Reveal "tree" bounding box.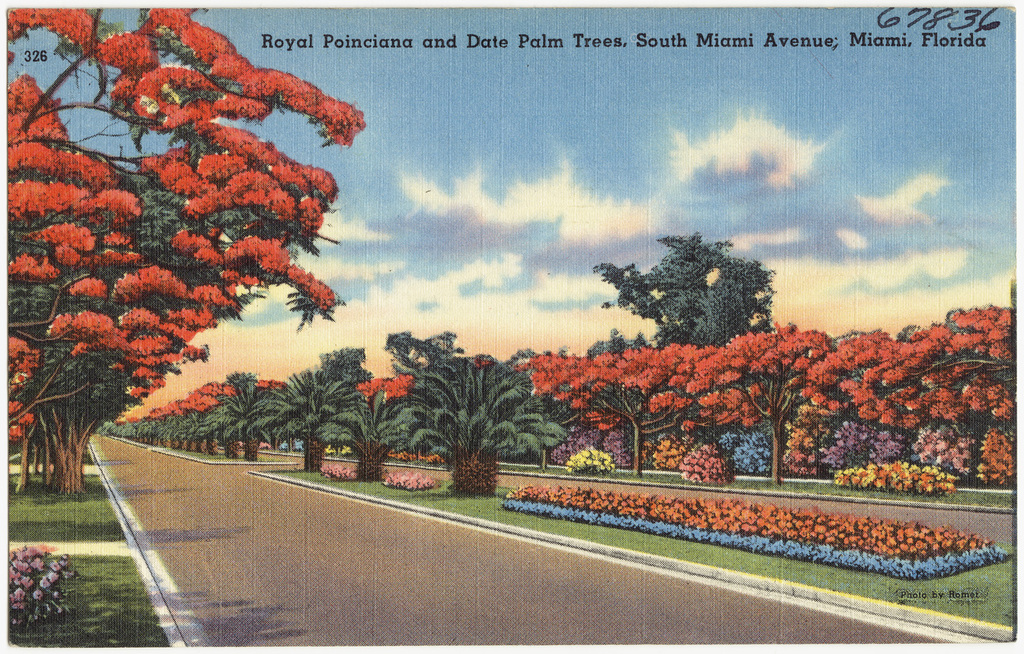
Revealed: (18,35,376,472).
